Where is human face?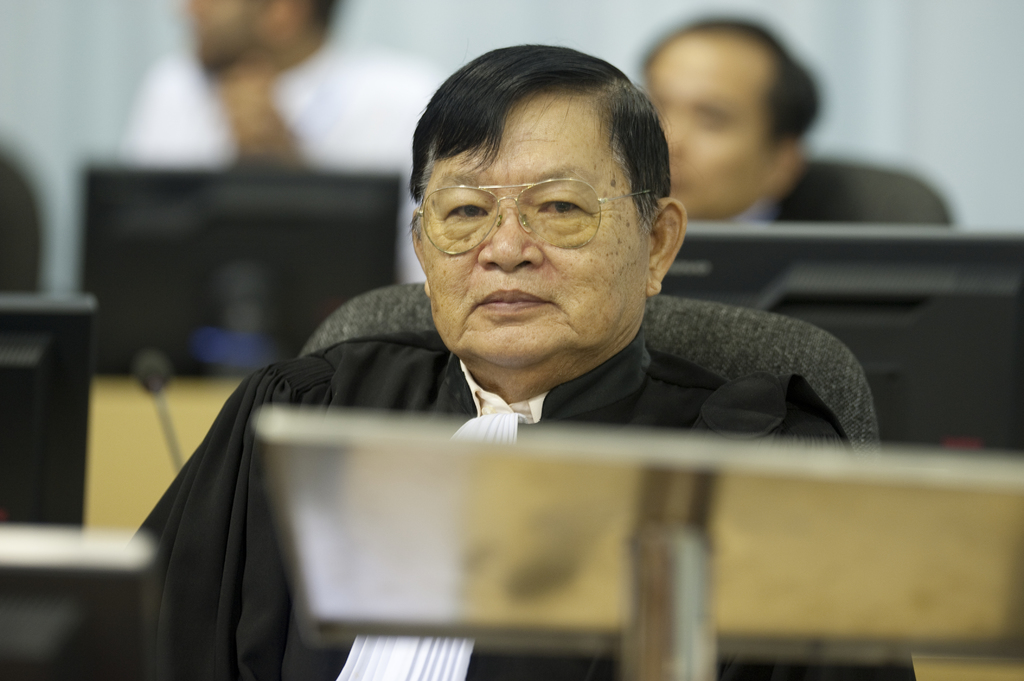
(x1=422, y1=86, x2=673, y2=371).
